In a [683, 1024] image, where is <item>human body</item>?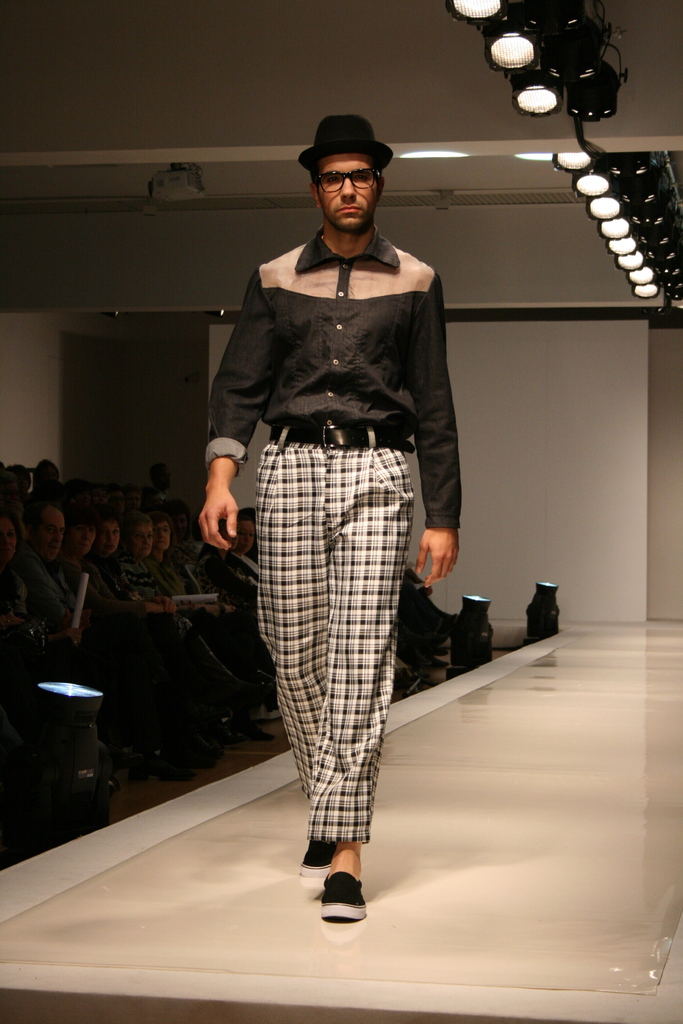
[235, 120, 475, 931].
